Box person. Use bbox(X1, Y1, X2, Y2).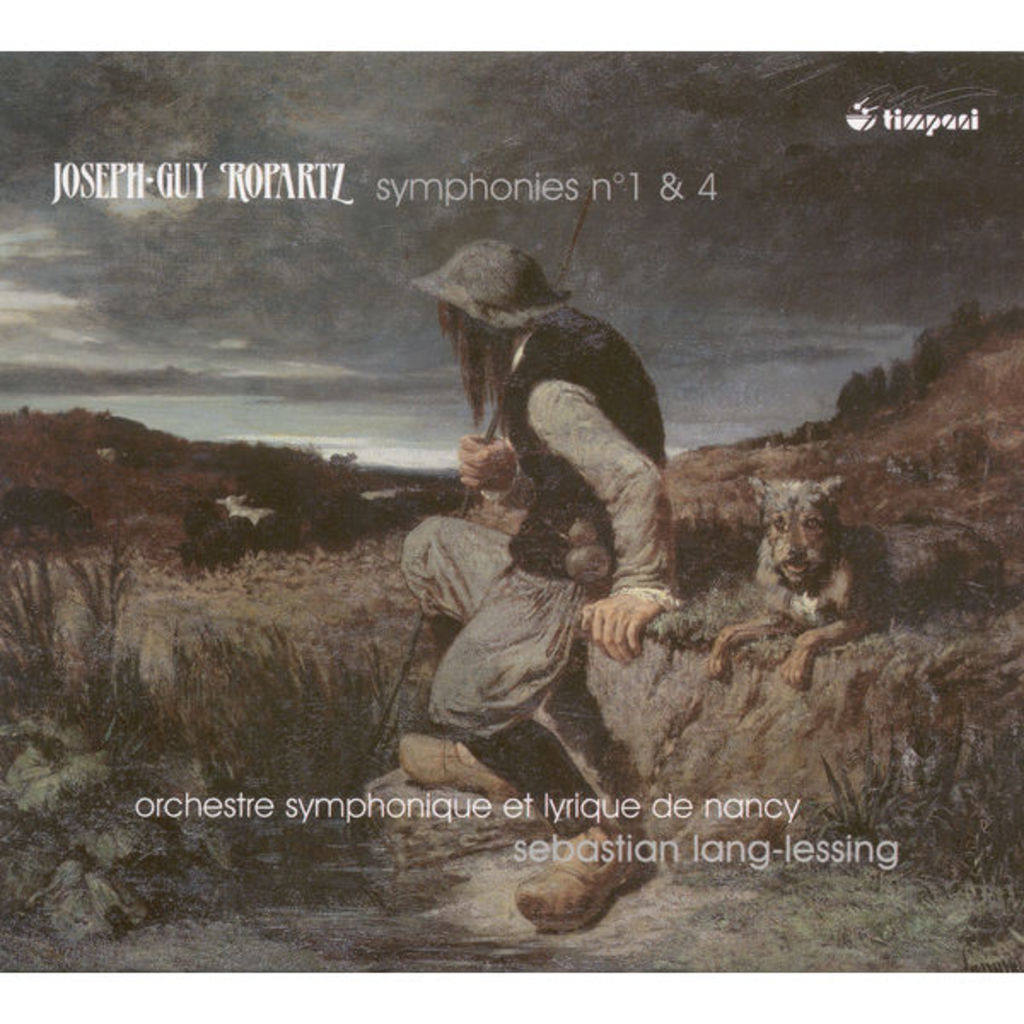
bbox(382, 242, 686, 934).
